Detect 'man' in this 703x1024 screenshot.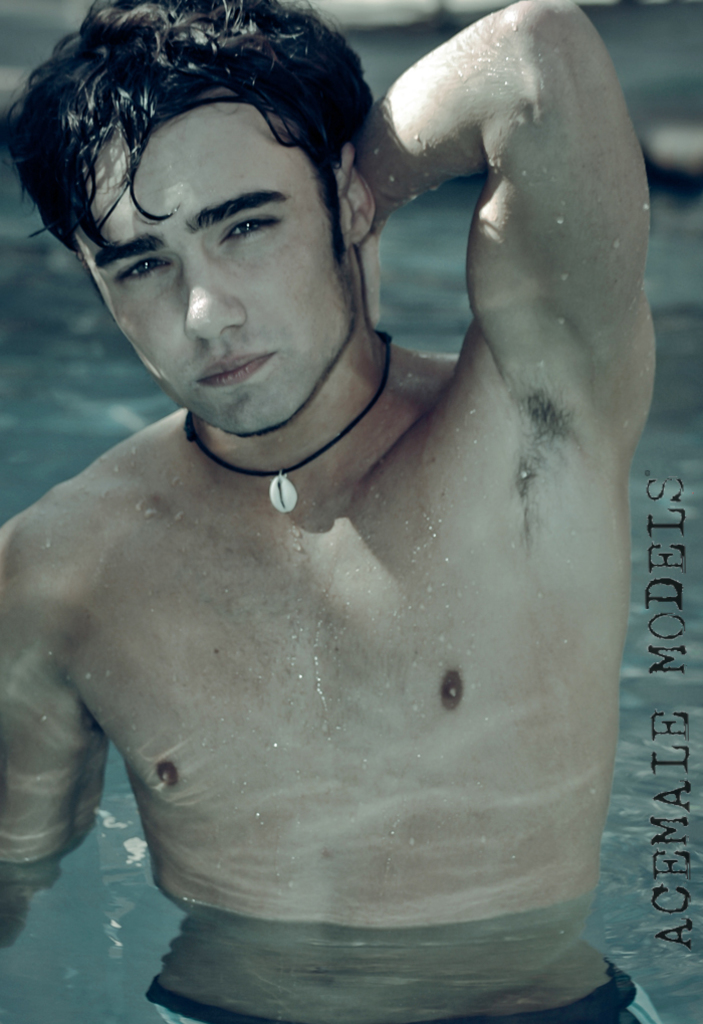
Detection: crop(55, 0, 648, 925).
